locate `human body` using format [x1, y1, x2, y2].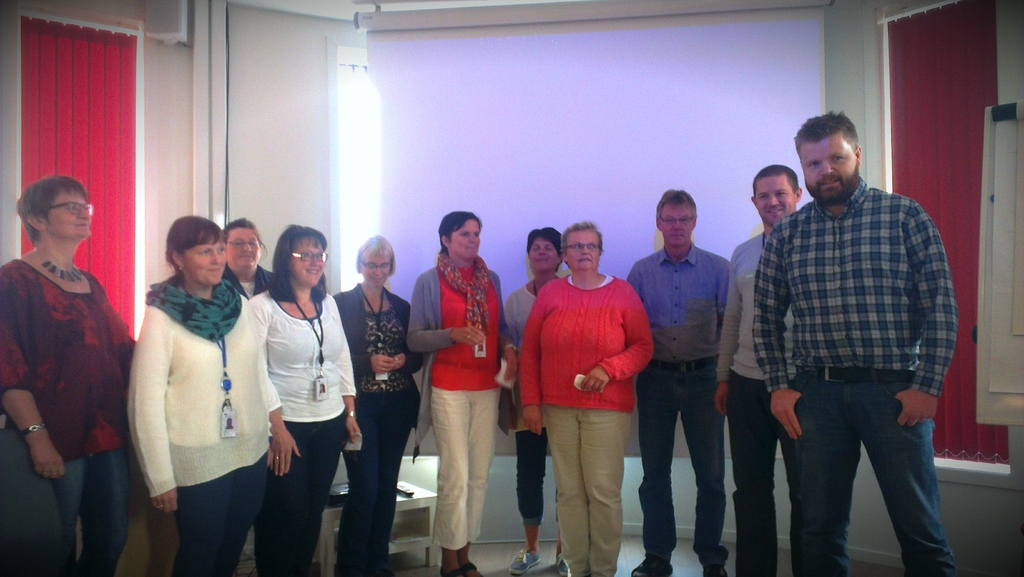
[332, 280, 428, 571].
